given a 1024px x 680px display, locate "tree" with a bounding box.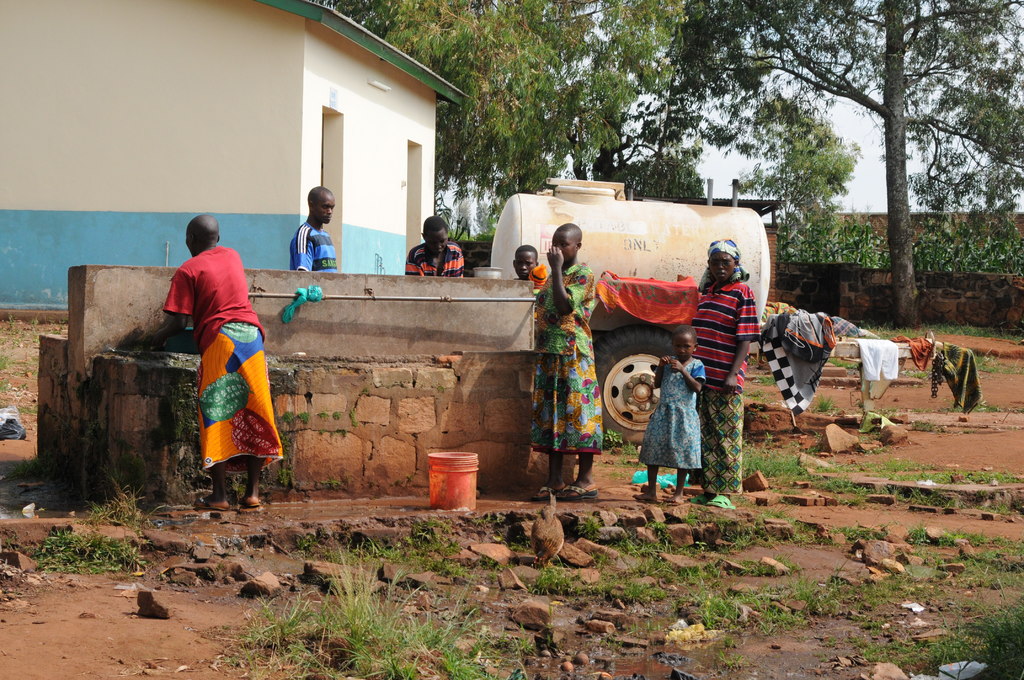
Located: locate(764, 95, 867, 217).
